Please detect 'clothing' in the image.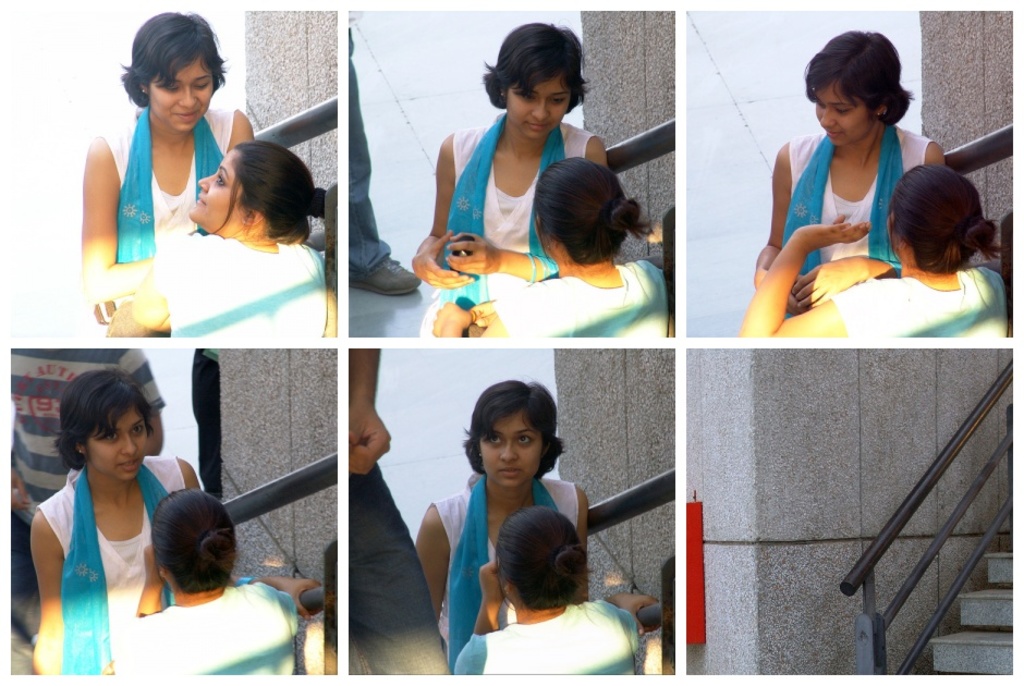
{"left": 434, "top": 475, "right": 581, "bottom": 669}.
